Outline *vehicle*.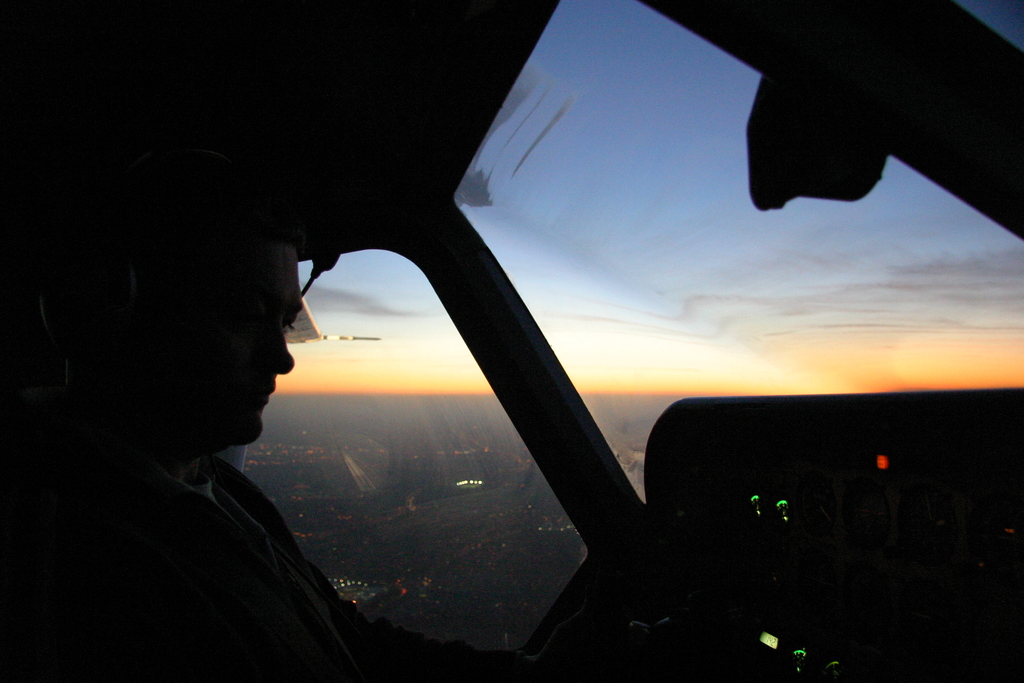
Outline: Rect(0, 0, 1023, 682).
